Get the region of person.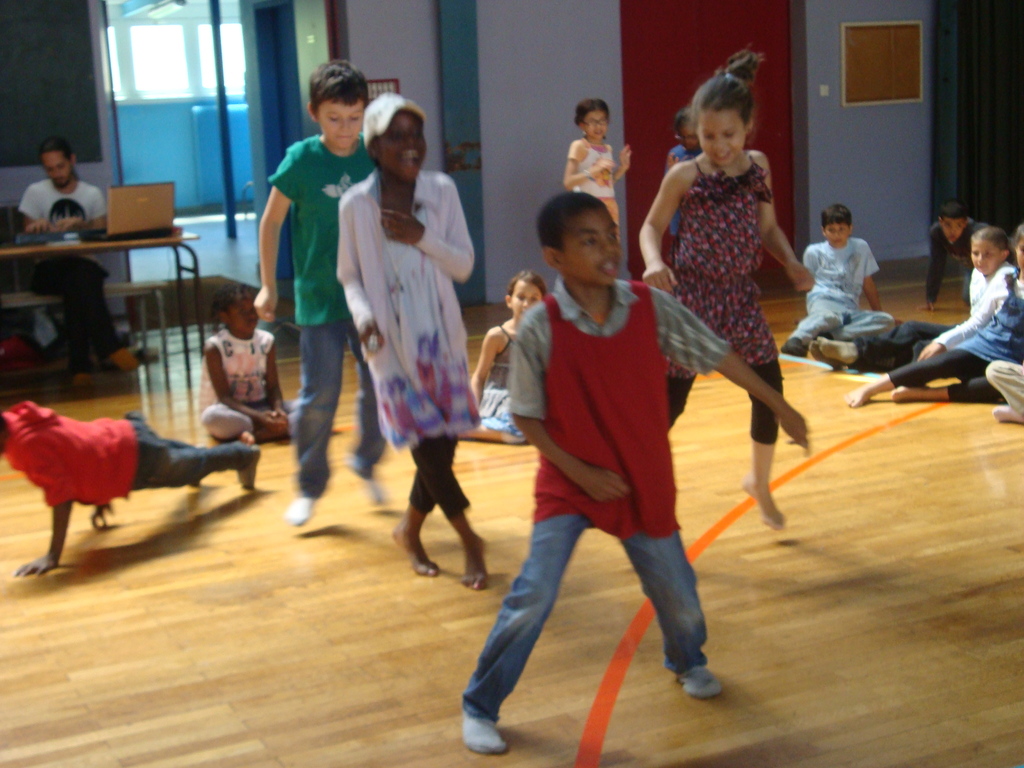
BBox(18, 143, 134, 389).
